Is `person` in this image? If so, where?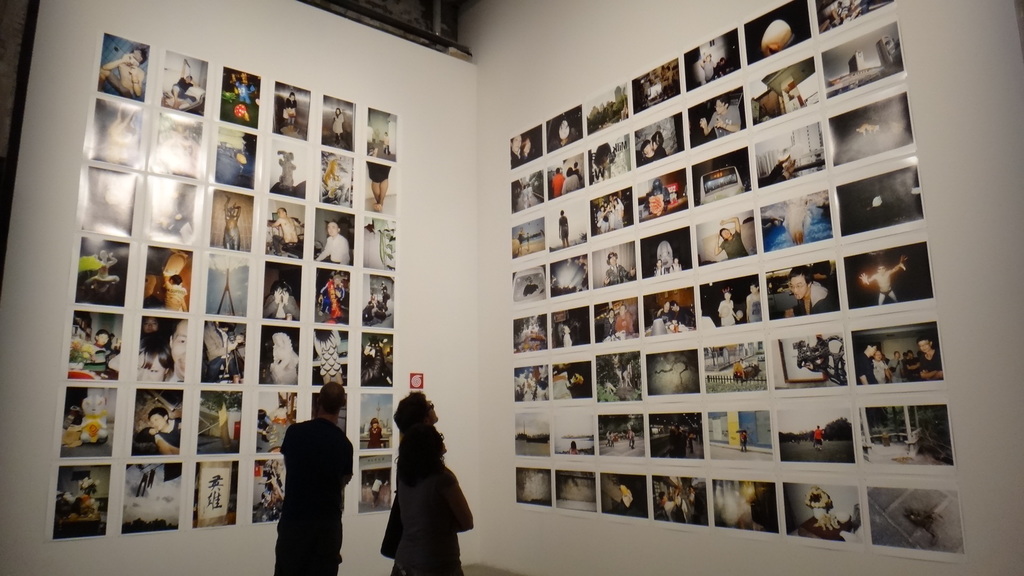
Yes, at {"x1": 366, "y1": 415, "x2": 387, "y2": 448}.
